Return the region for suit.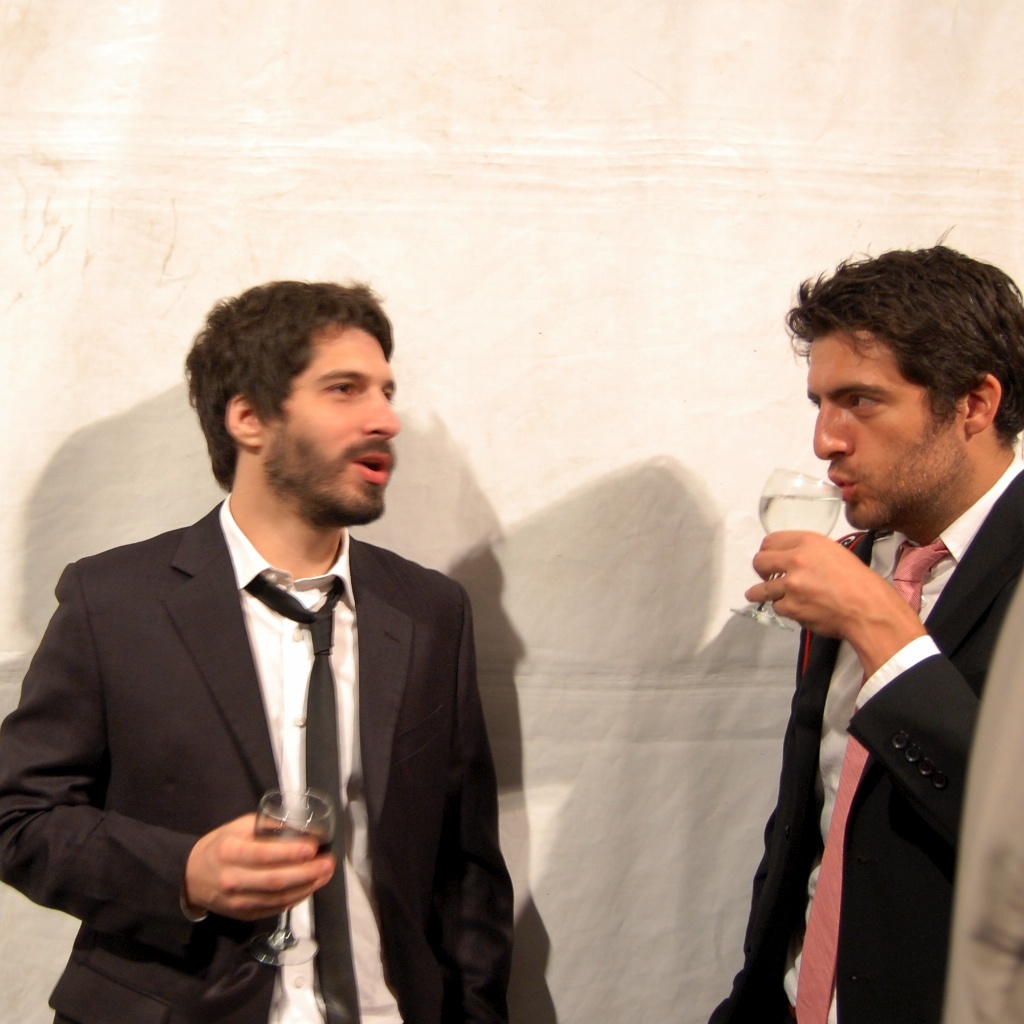
{"left": 24, "top": 367, "right": 532, "bottom": 1016}.
